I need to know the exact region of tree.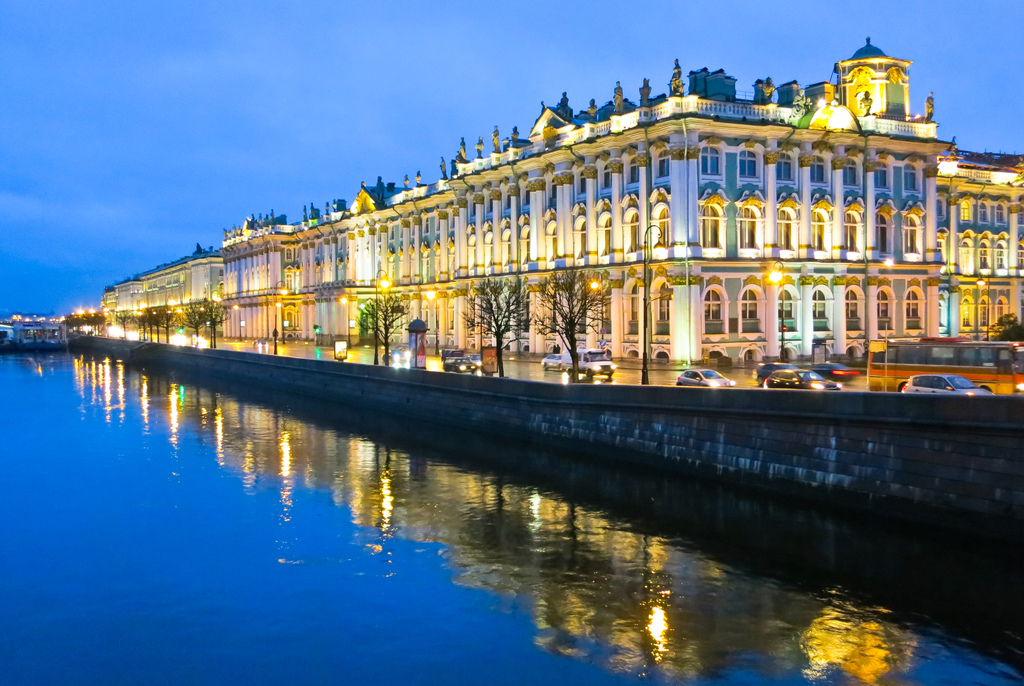
Region: select_region(460, 274, 528, 379).
